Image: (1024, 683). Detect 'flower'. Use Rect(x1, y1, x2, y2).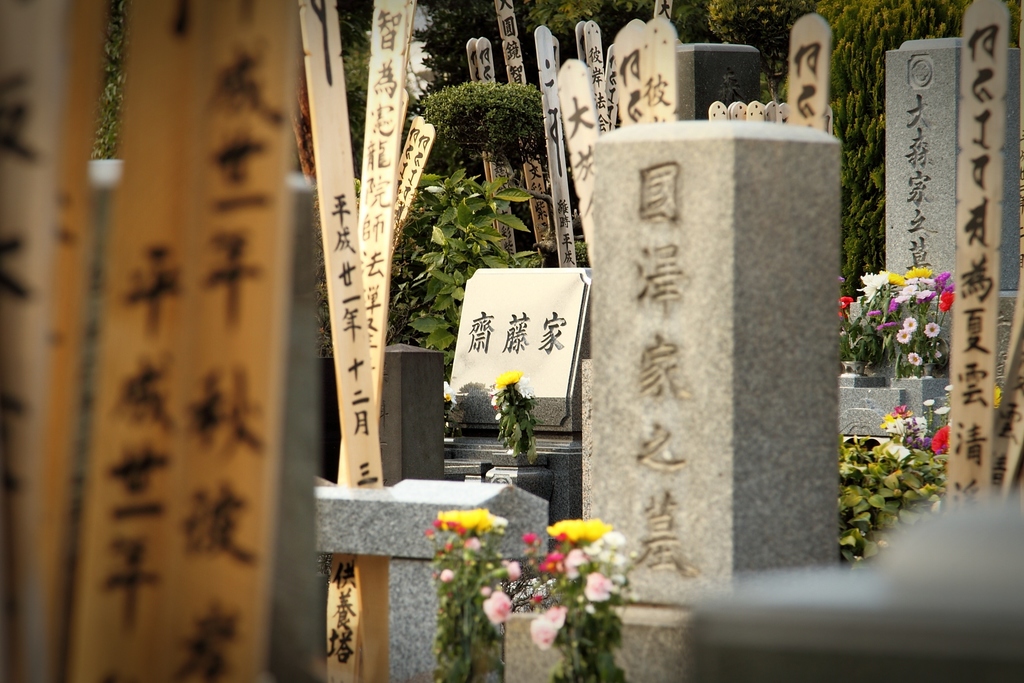
Rect(579, 568, 630, 605).
